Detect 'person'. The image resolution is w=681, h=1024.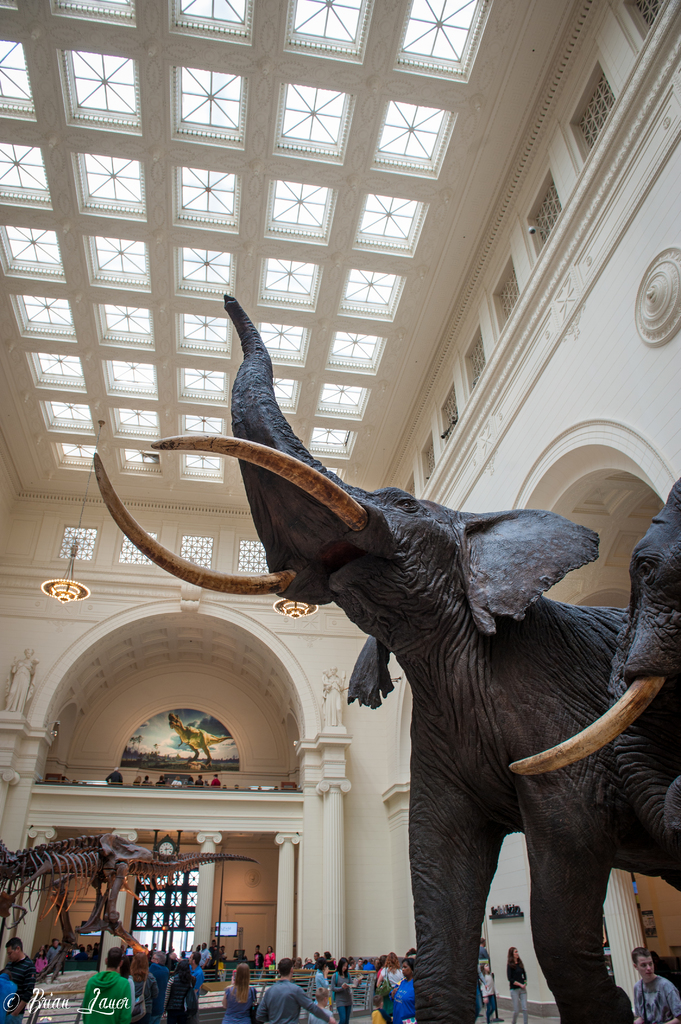
307:983:330:1023.
